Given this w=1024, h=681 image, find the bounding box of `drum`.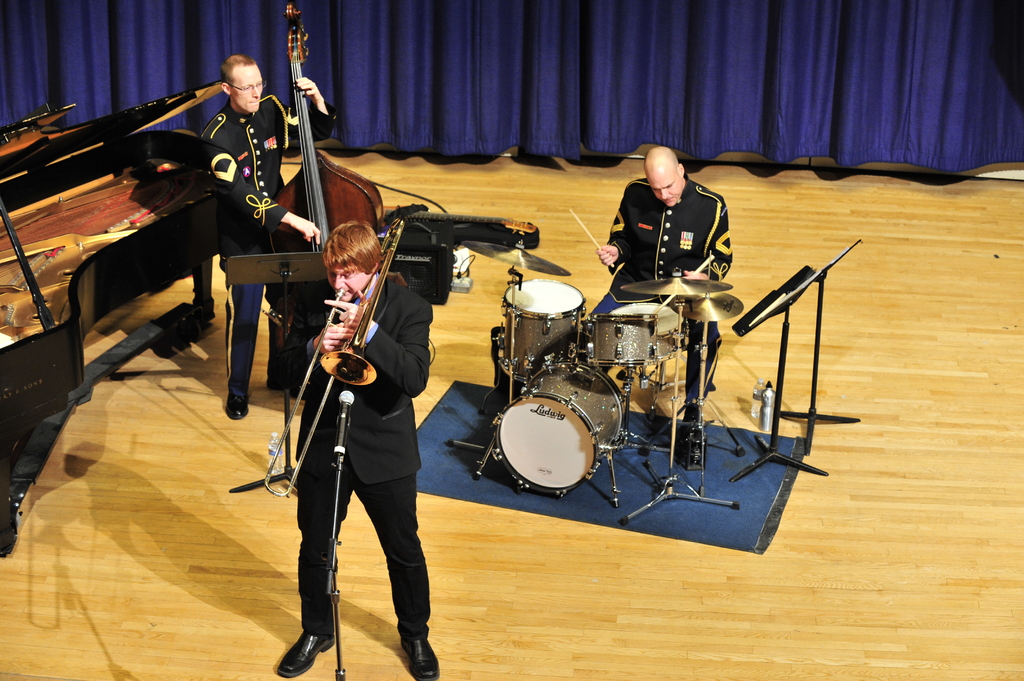
pyautogui.locateOnScreen(614, 301, 682, 361).
